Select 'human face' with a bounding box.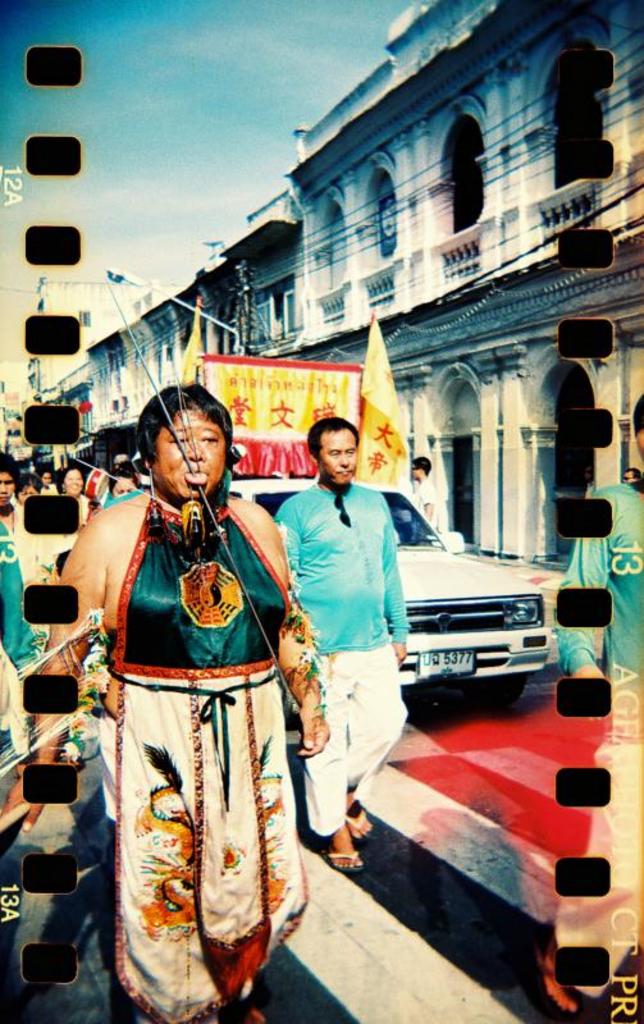
locate(114, 481, 134, 500).
